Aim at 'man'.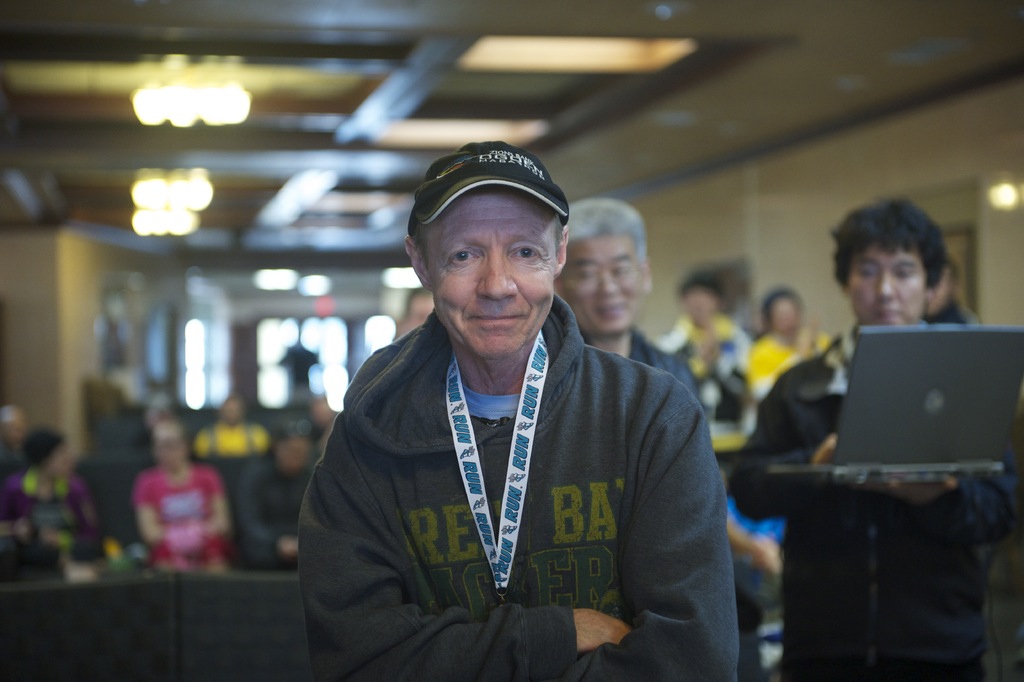
Aimed at bbox=(394, 288, 434, 342).
